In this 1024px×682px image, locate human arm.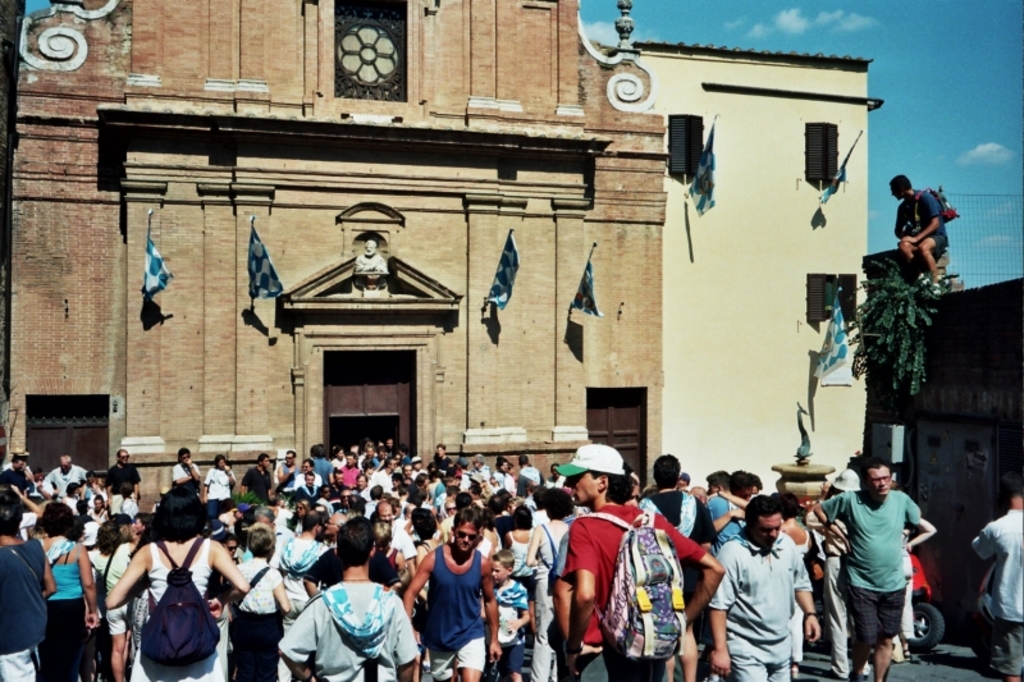
Bounding box: left=795, top=543, right=823, bottom=645.
